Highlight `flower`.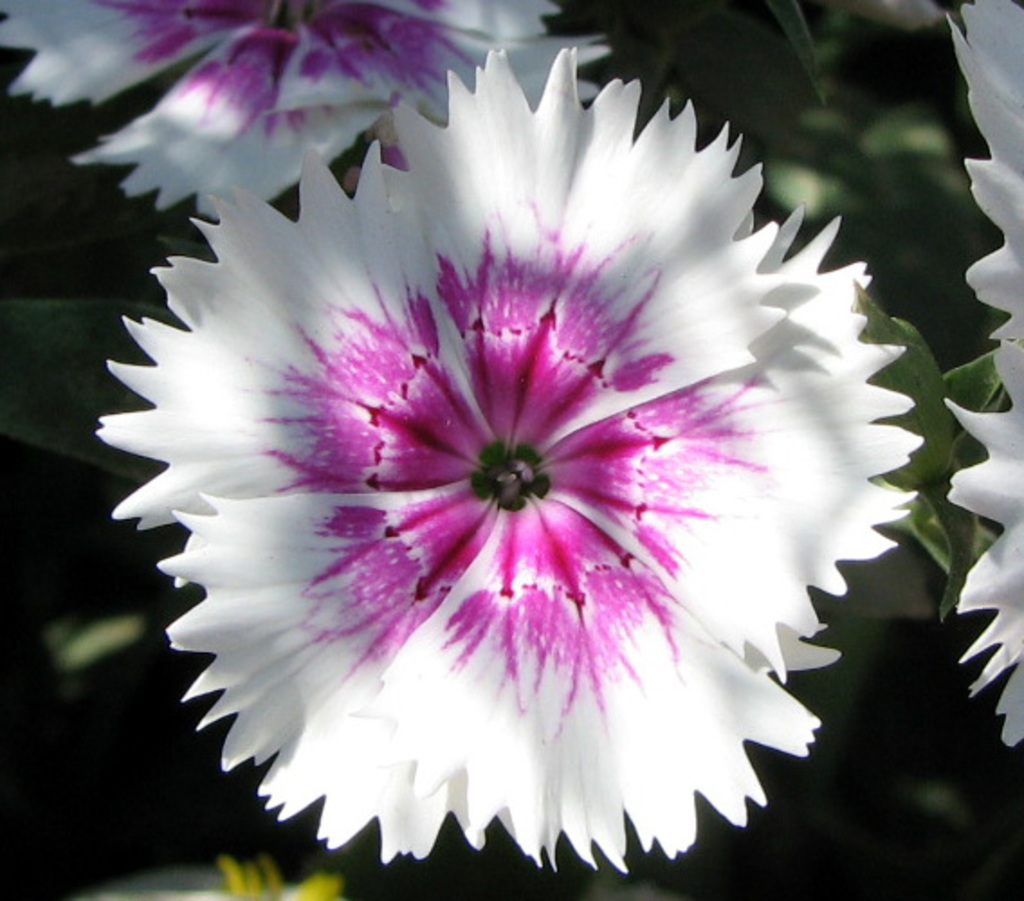
Highlighted region: {"x1": 939, "y1": 0, "x2": 1022, "y2": 742}.
